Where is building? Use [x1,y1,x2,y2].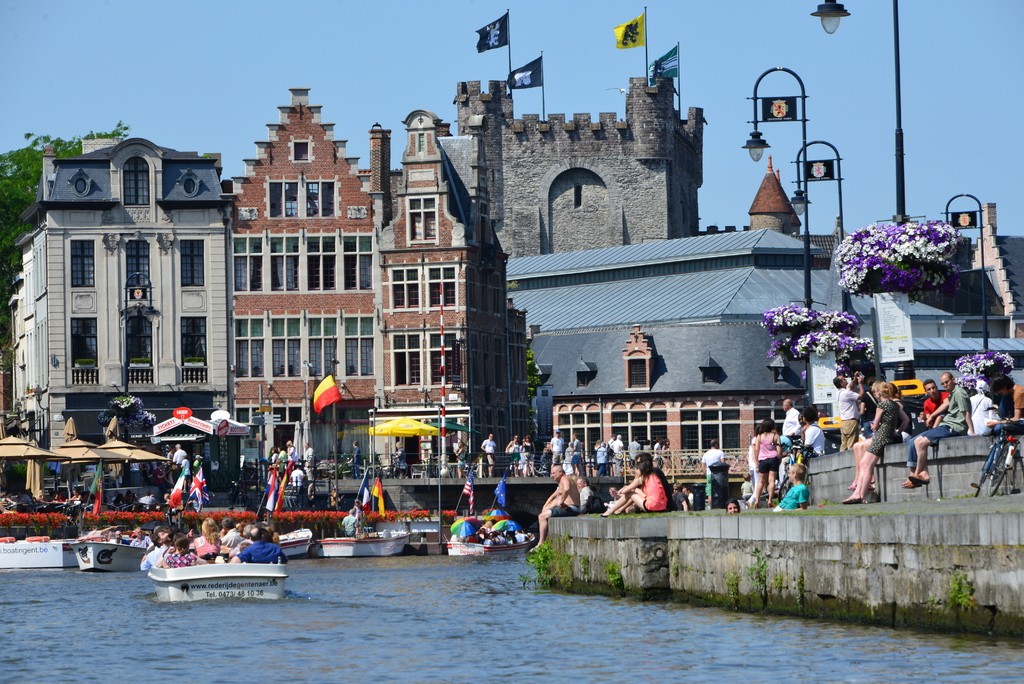
[504,155,1023,473].
